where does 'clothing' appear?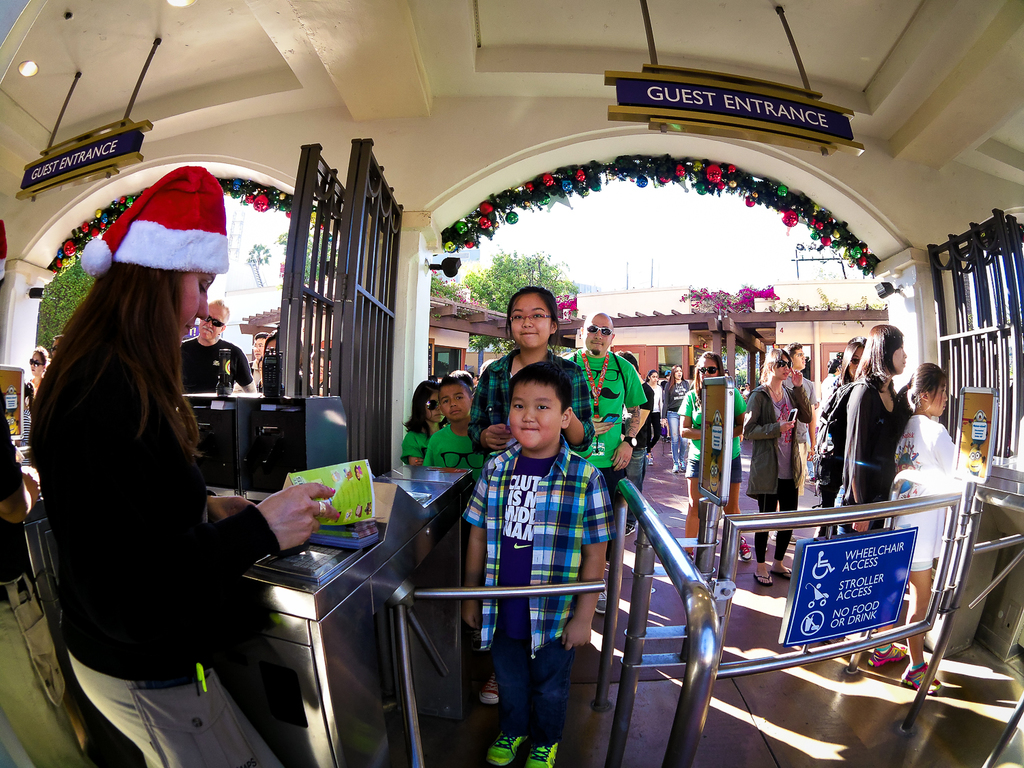
Appears at x1=30, y1=322, x2=279, y2=767.
